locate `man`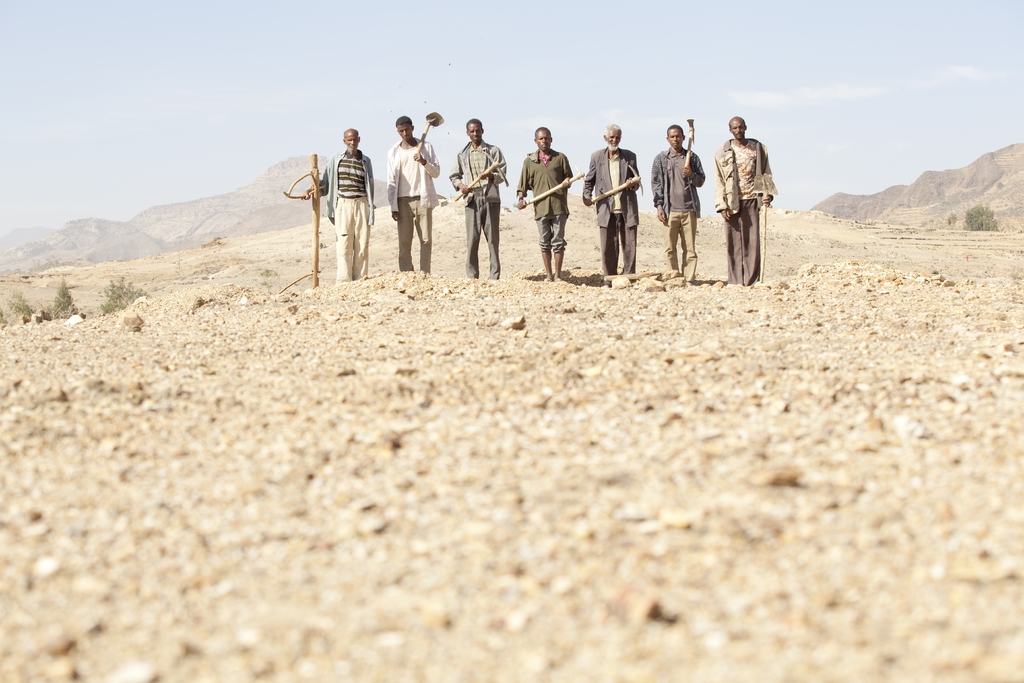
<region>580, 122, 639, 276</region>
